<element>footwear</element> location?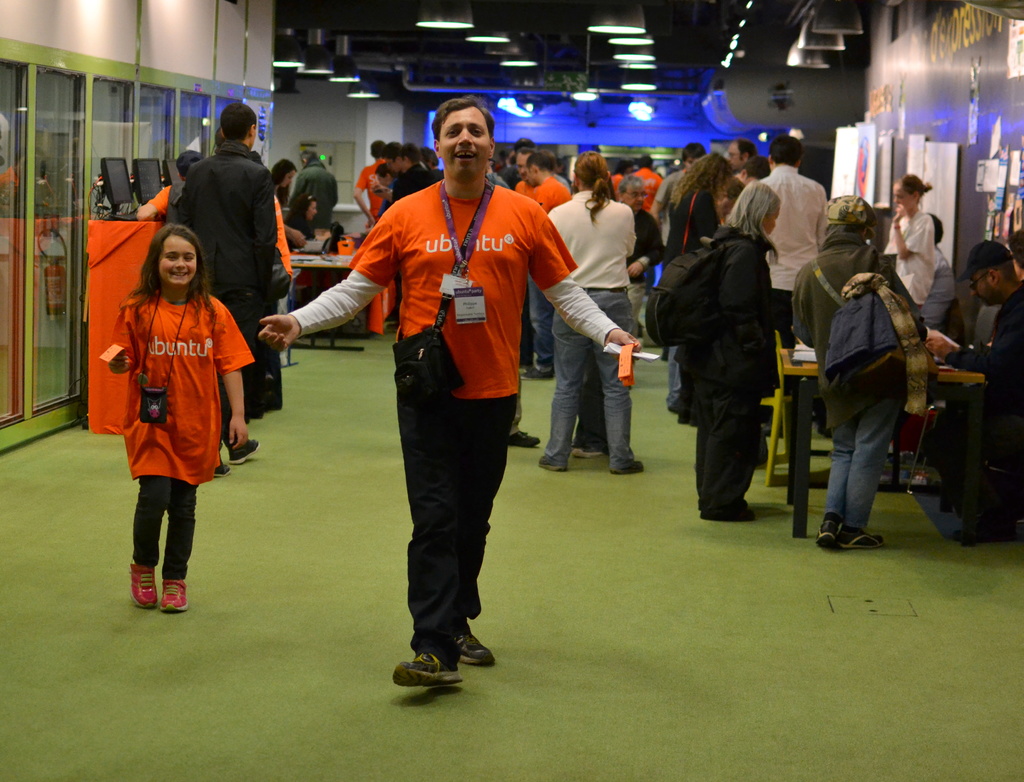
box=[570, 438, 609, 457]
